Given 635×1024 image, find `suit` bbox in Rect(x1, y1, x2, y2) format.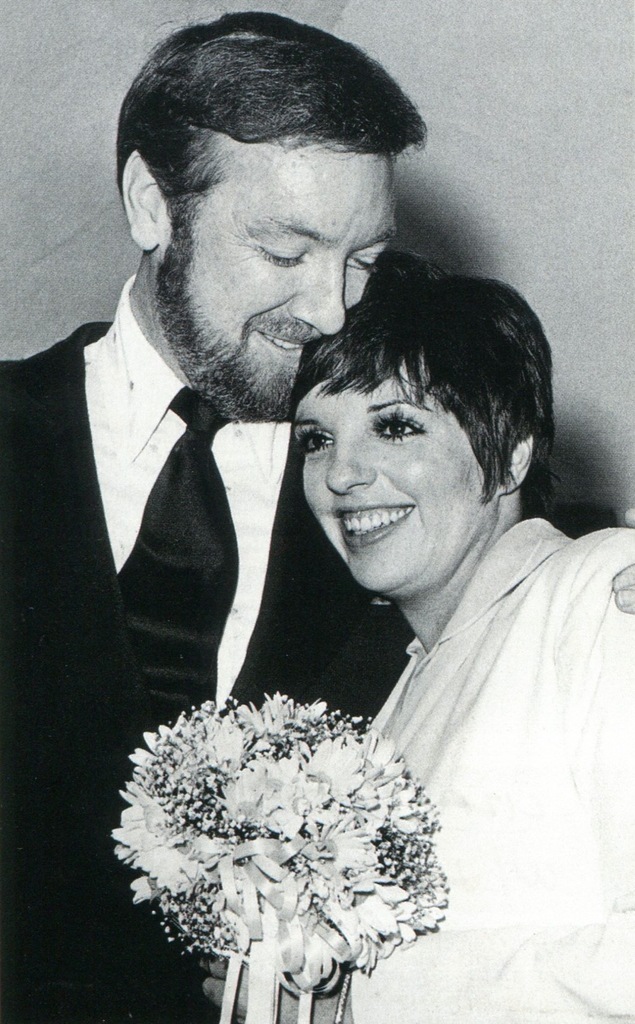
Rect(0, 318, 618, 1023).
